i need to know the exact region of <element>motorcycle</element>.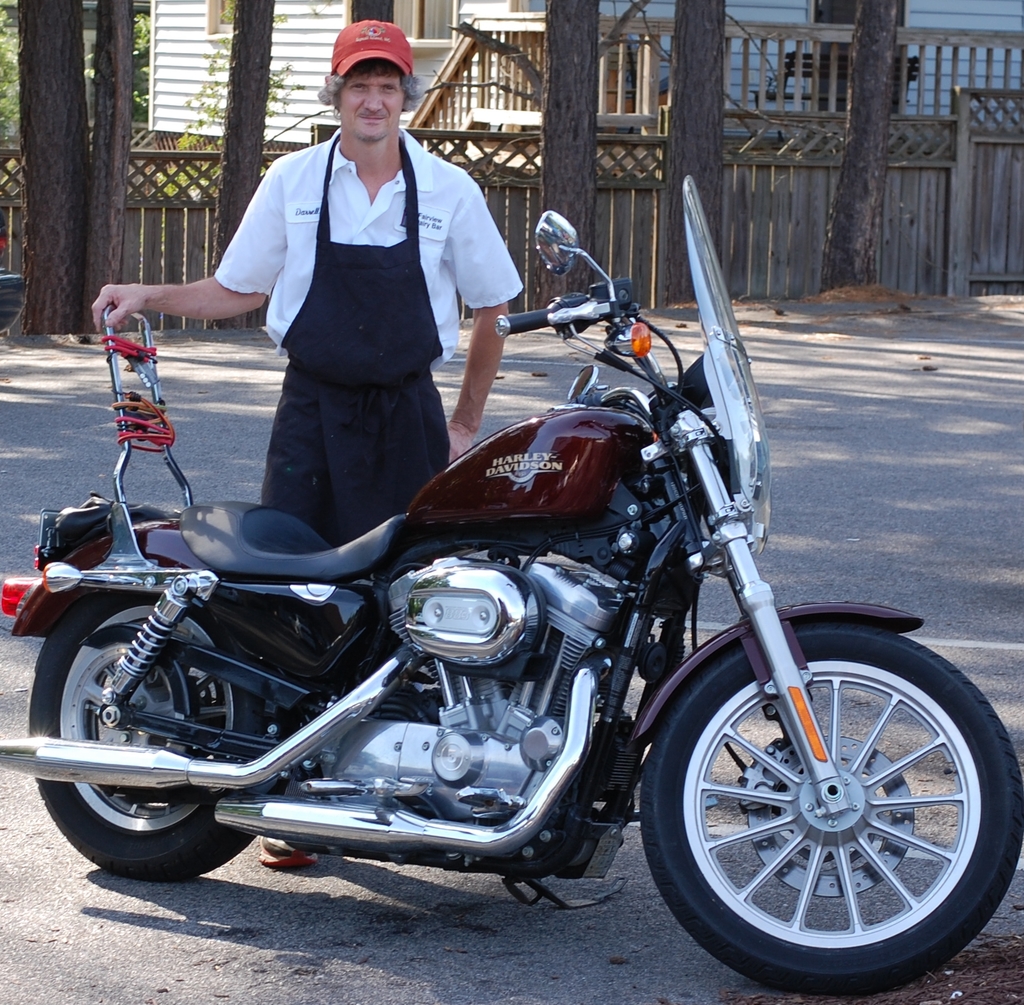
Region: select_region(6, 221, 1007, 973).
